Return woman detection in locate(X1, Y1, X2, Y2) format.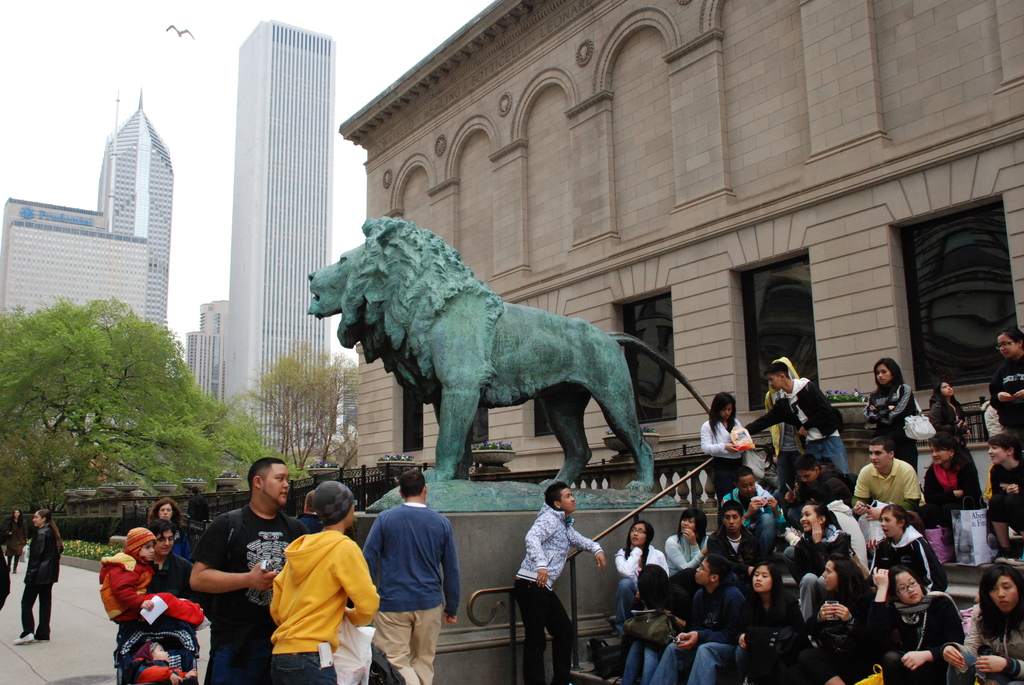
locate(925, 377, 991, 509).
